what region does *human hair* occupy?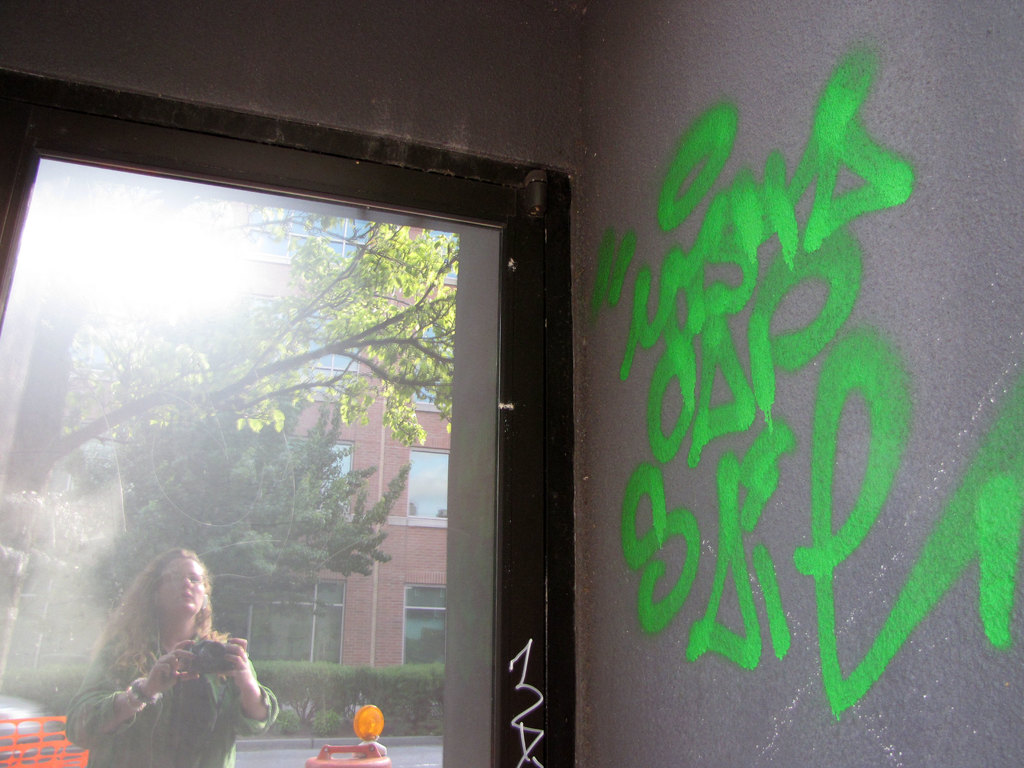
<bbox>95, 549, 229, 703</bbox>.
